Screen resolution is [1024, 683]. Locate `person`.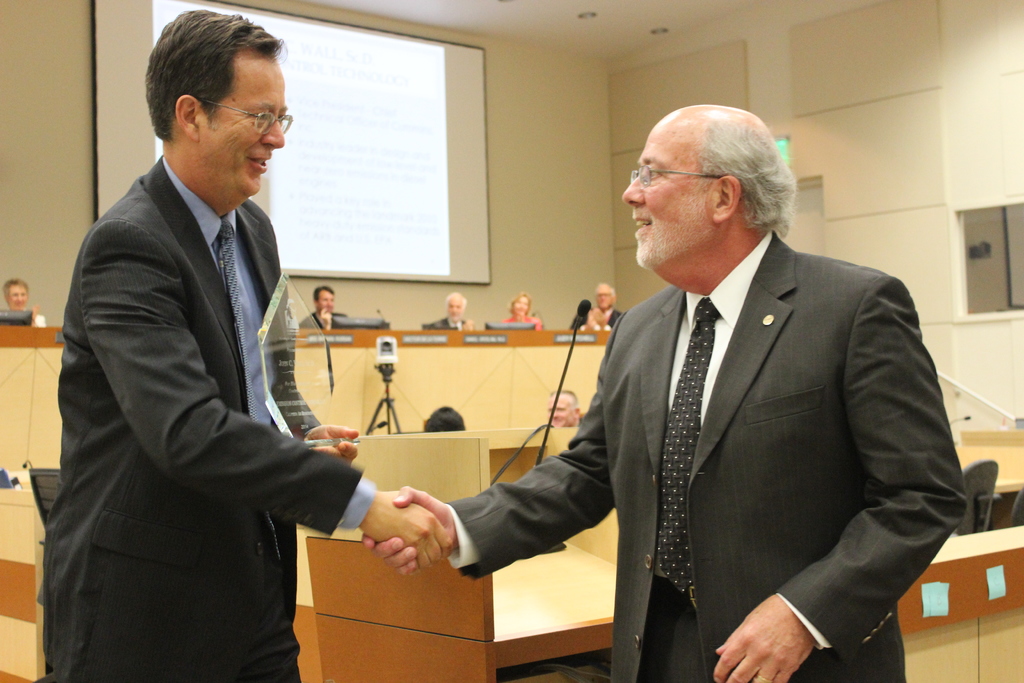
[left=500, top=294, right=543, bottom=334].
